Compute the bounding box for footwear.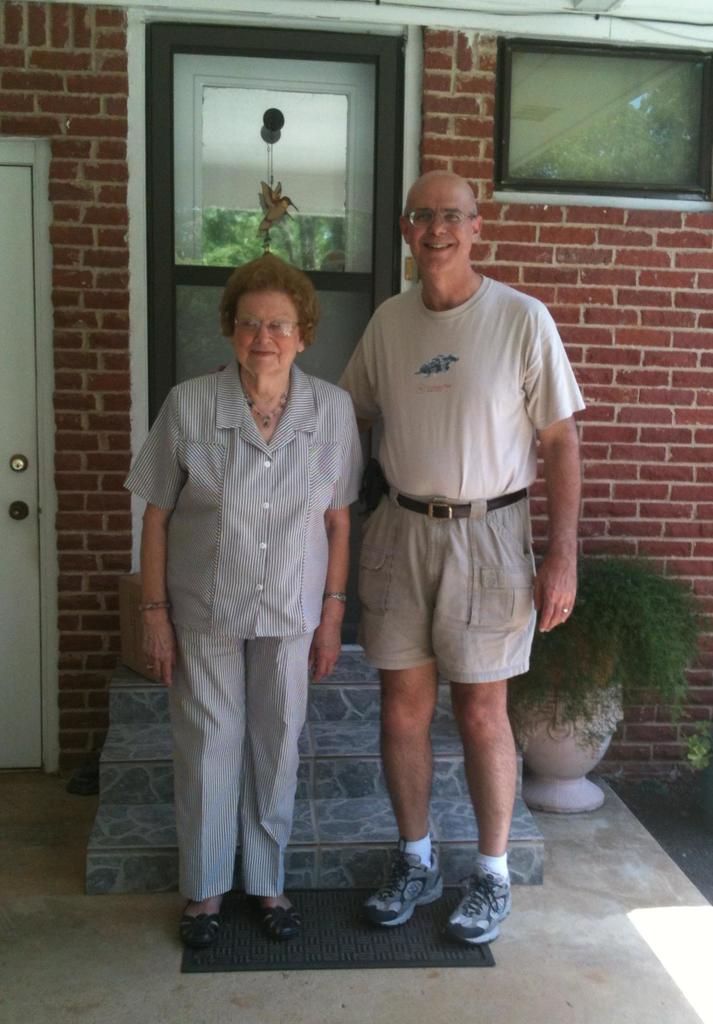
{"x1": 181, "y1": 900, "x2": 227, "y2": 948}.
